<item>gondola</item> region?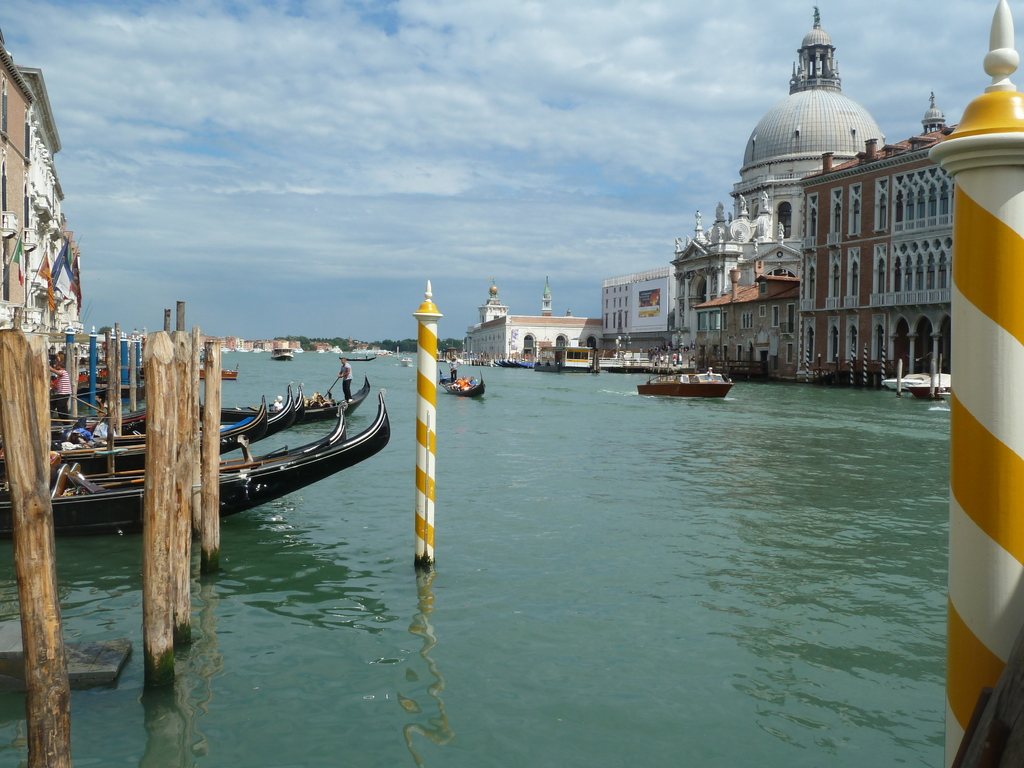
<region>434, 371, 490, 397</region>
